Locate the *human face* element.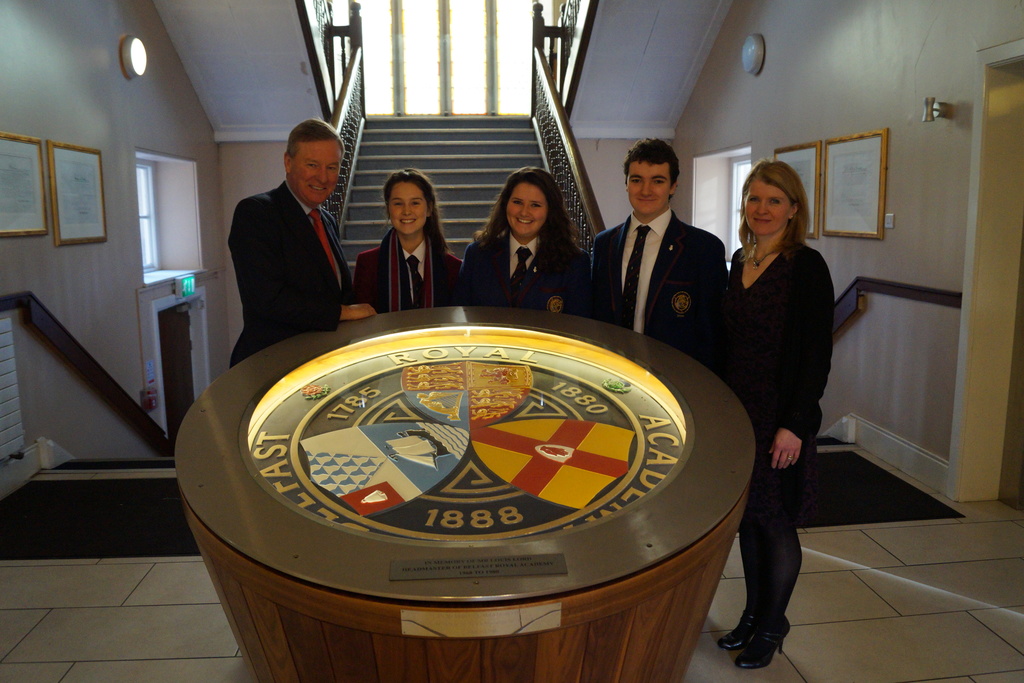
Element bbox: select_region(390, 178, 428, 236).
